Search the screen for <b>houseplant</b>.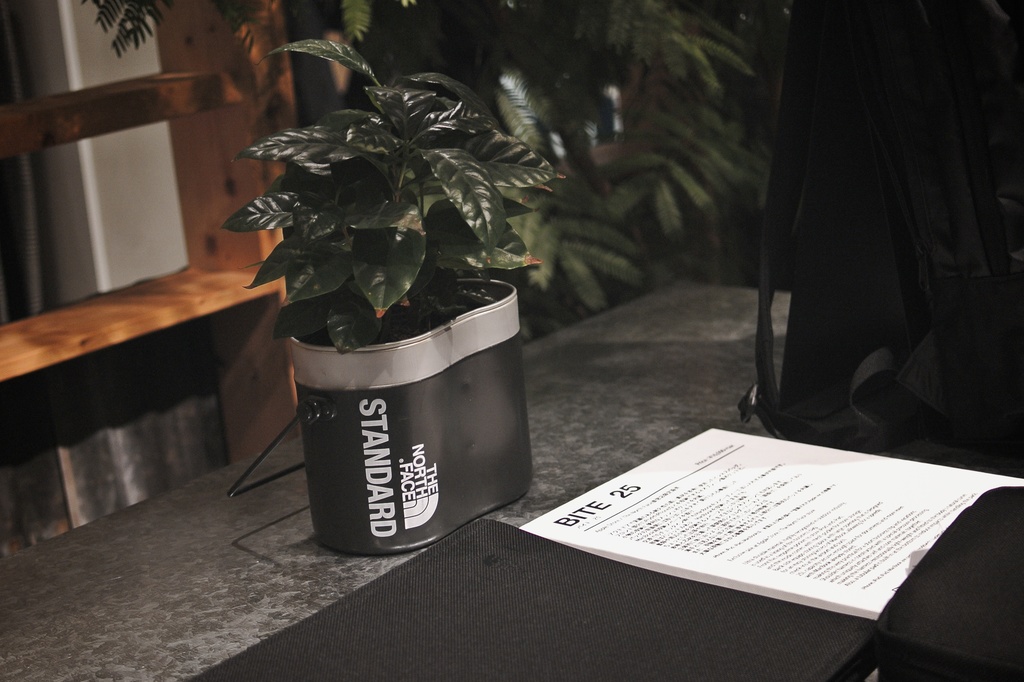
Found at [x1=217, y1=35, x2=564, y2=557].
